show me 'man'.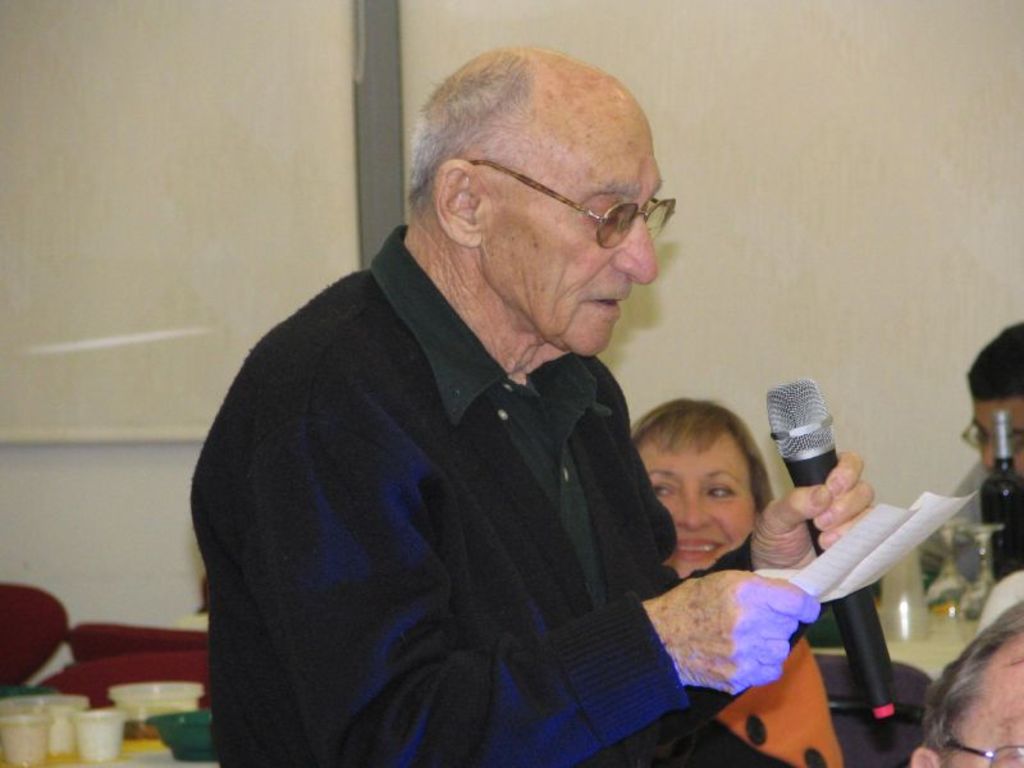
'man' is here: <bbox>211, 67, 792, 748</bbox>.
